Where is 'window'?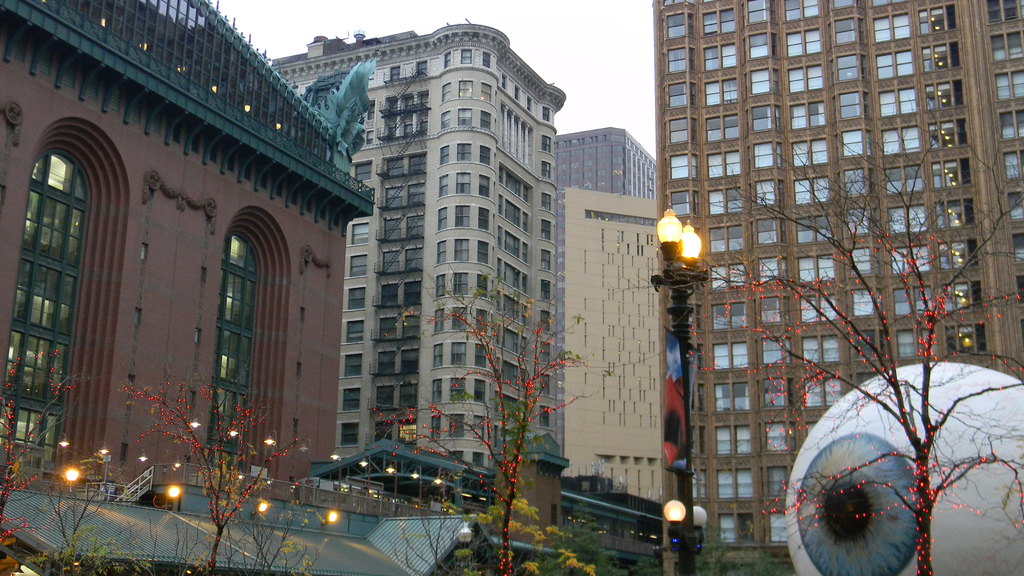
pyautogui.locateOnScreen(747, 0, 767, 22).
